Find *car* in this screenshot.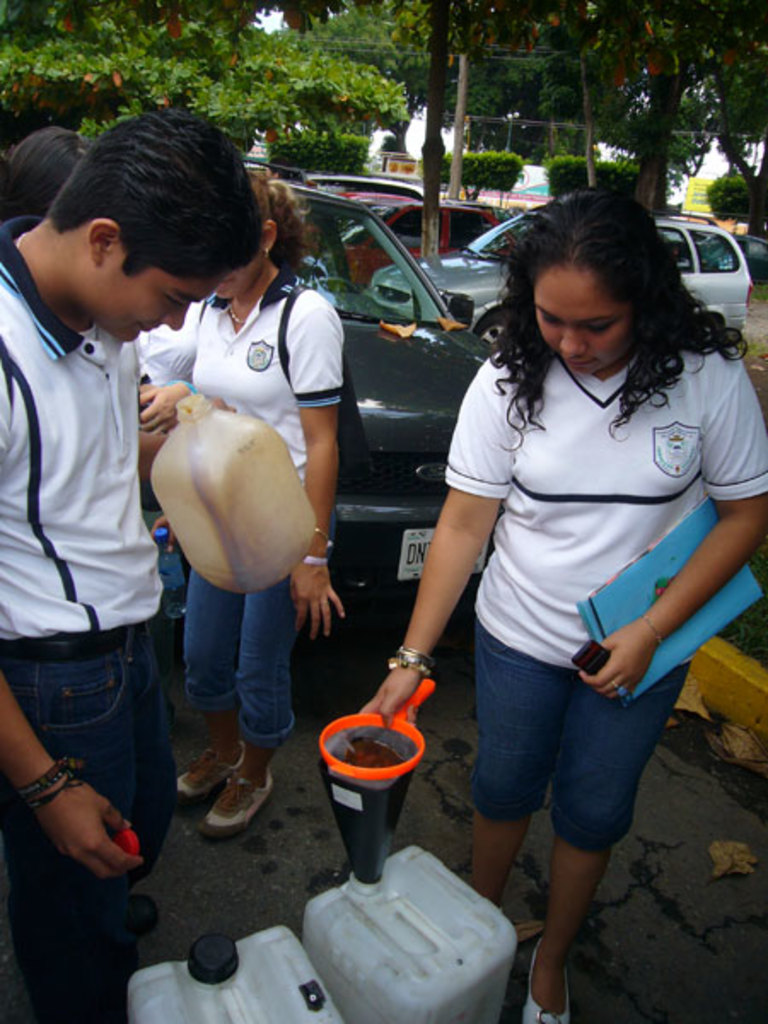
The bounding box for *car* is Rect(307, 176, 411, 191).
